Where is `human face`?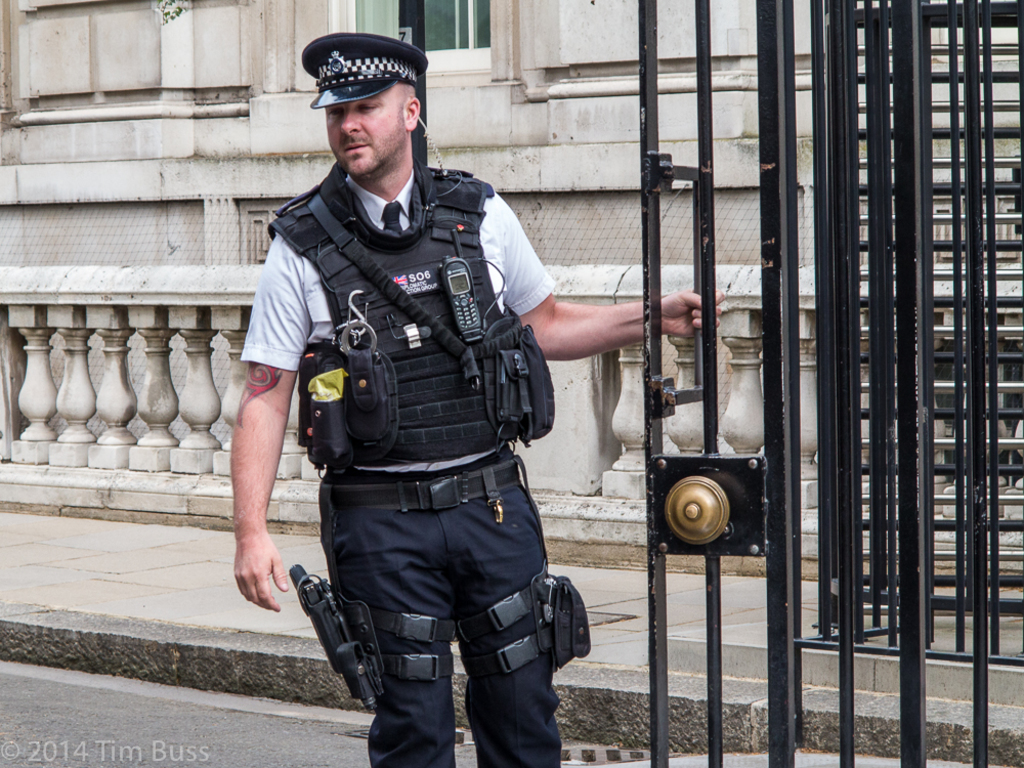
{"left": 326, "top": 84, "right": 409, "bottom": 175}.
